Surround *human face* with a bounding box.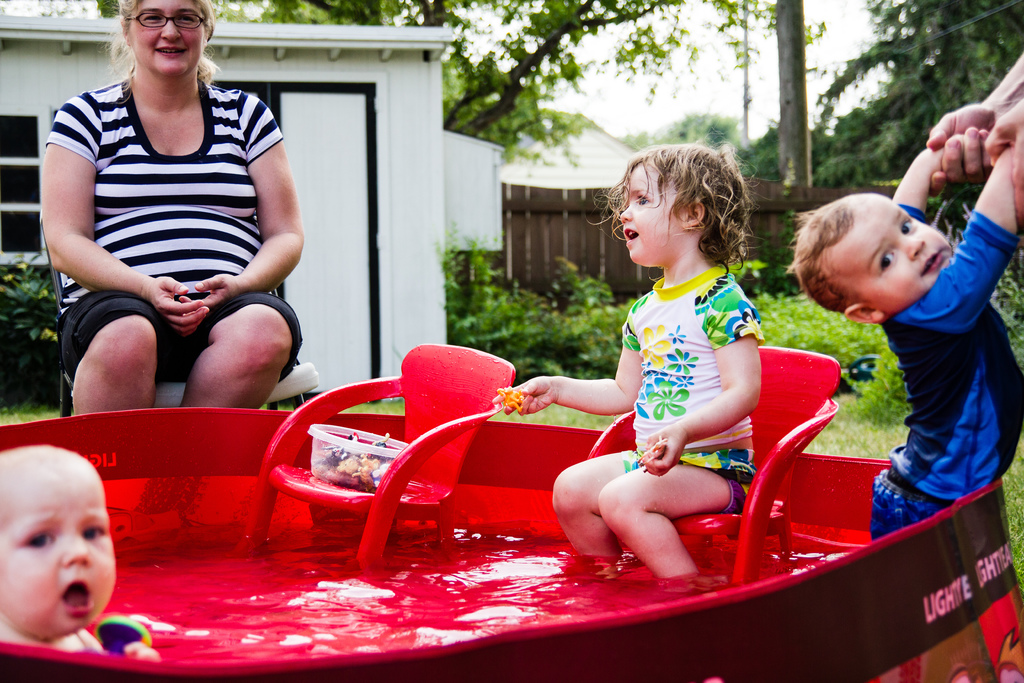
select_region(620, 161, 694, 266).
